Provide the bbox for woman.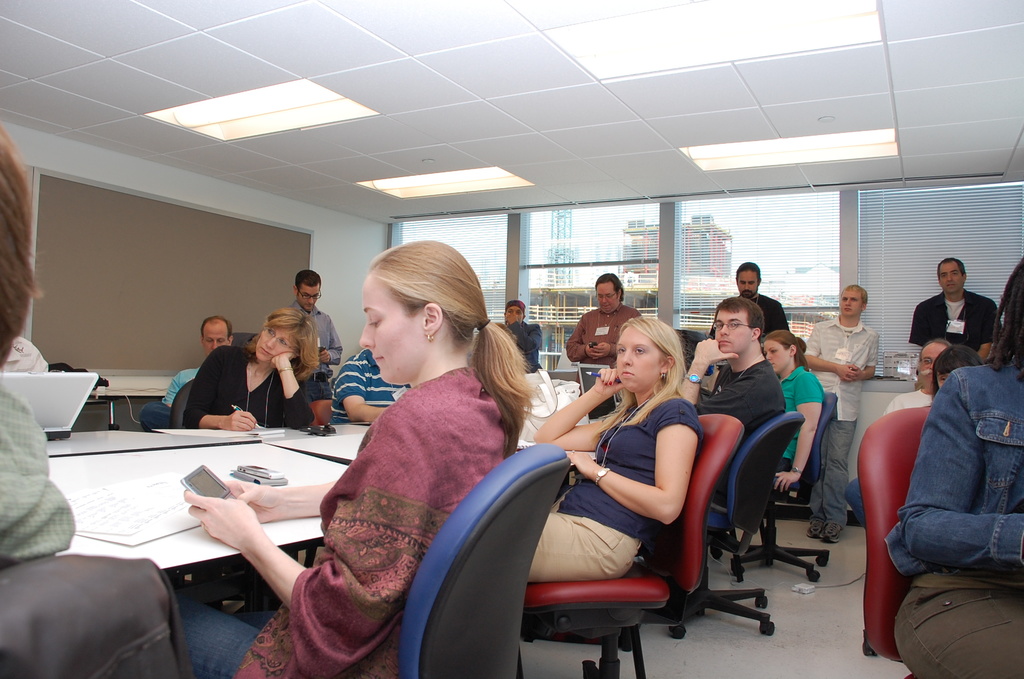
locate(931, 345, 988, 407).
